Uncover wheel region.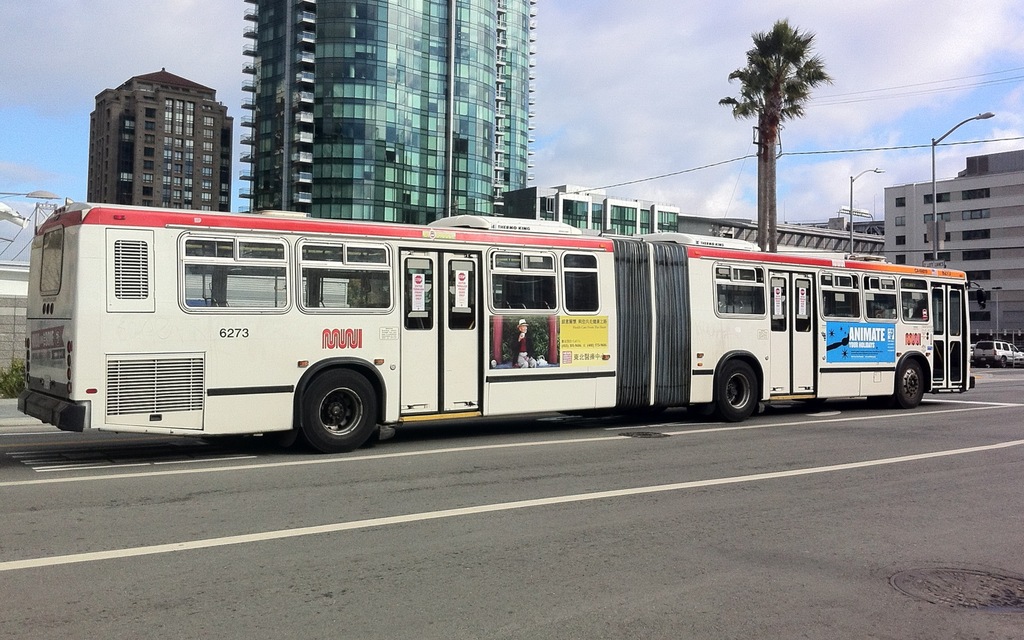
Uncovered: bbox=(708, 359, 760, 422).
